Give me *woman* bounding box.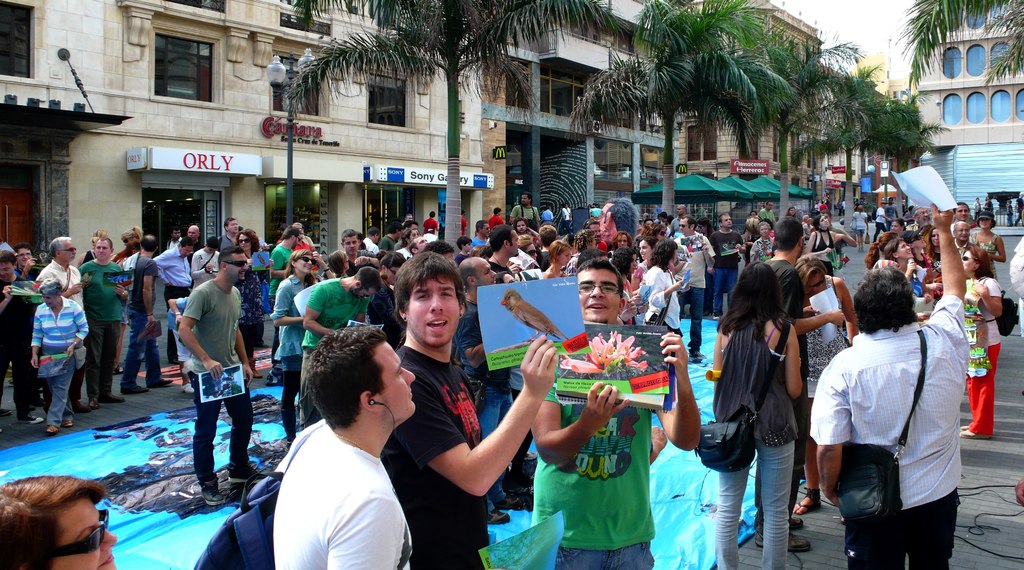
l=785, t=205, r=797, b=219.
